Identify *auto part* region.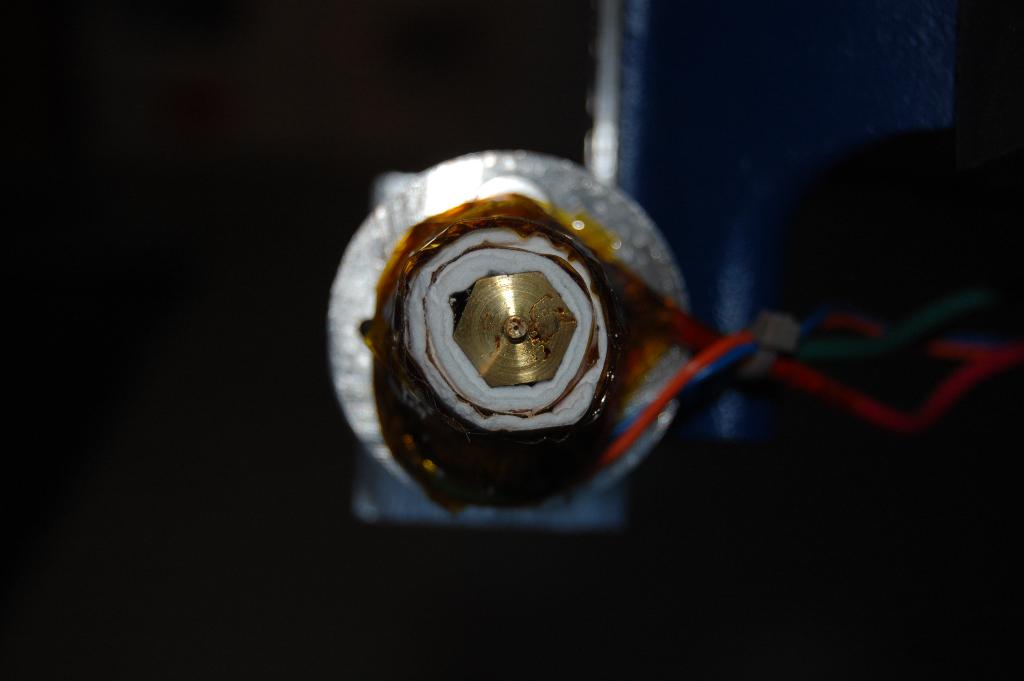
Region: left=338, top=171, right=716, bottom=475.
